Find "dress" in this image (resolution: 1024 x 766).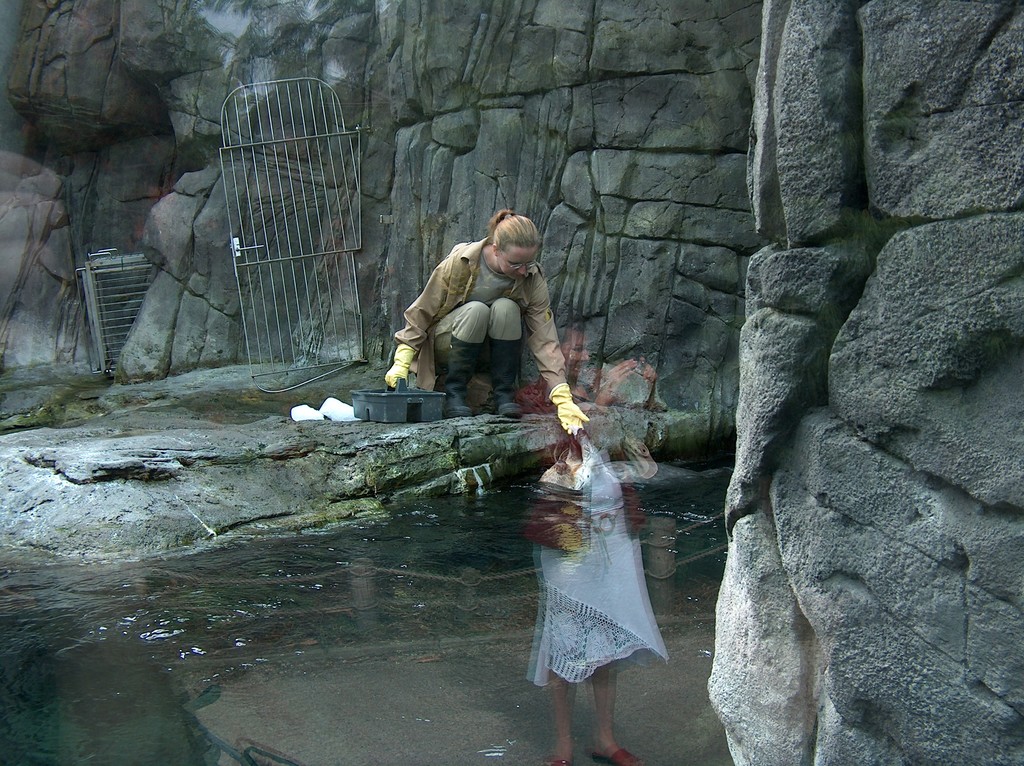
select_region(524, 415, 687, 674).
